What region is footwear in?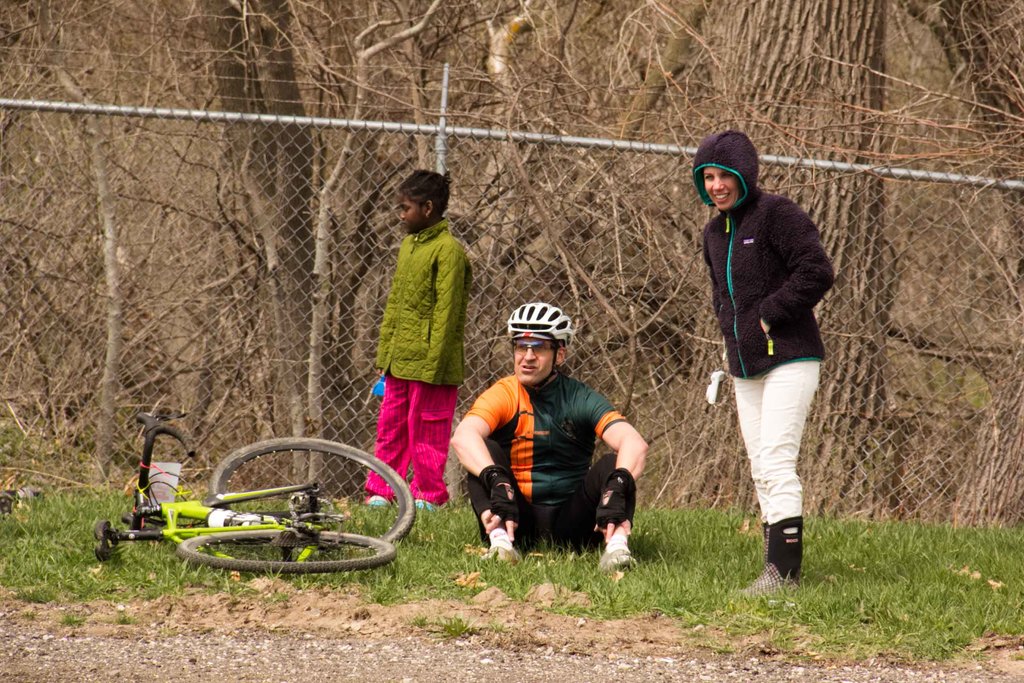
(x1=413, y1=494, x2=433, y2=504).
